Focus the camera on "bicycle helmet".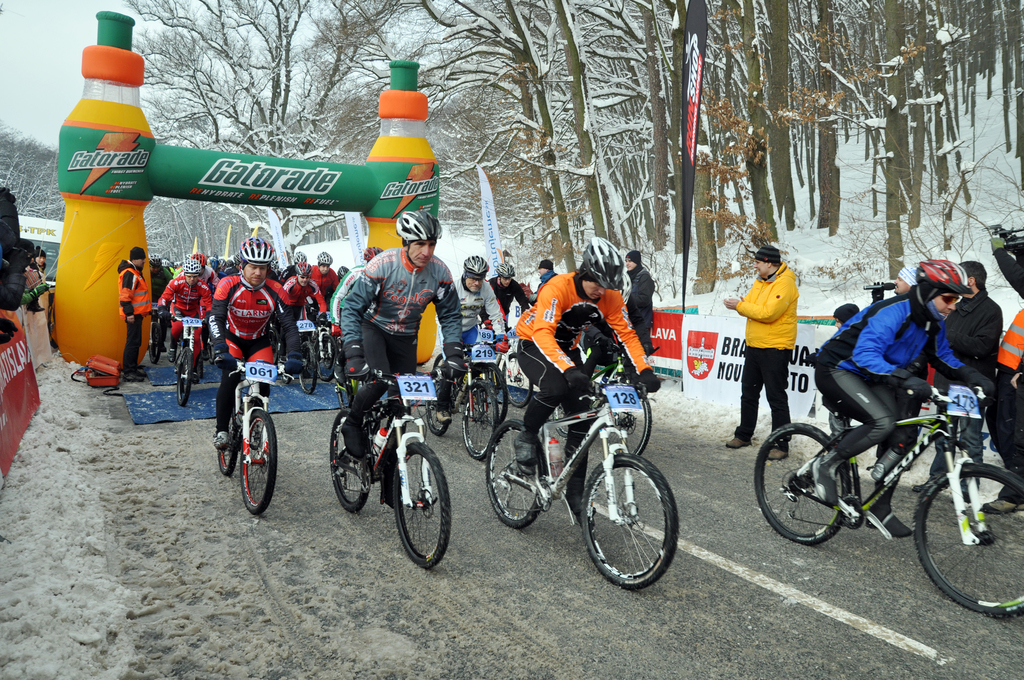
Focus region: 180:260:202:275.
